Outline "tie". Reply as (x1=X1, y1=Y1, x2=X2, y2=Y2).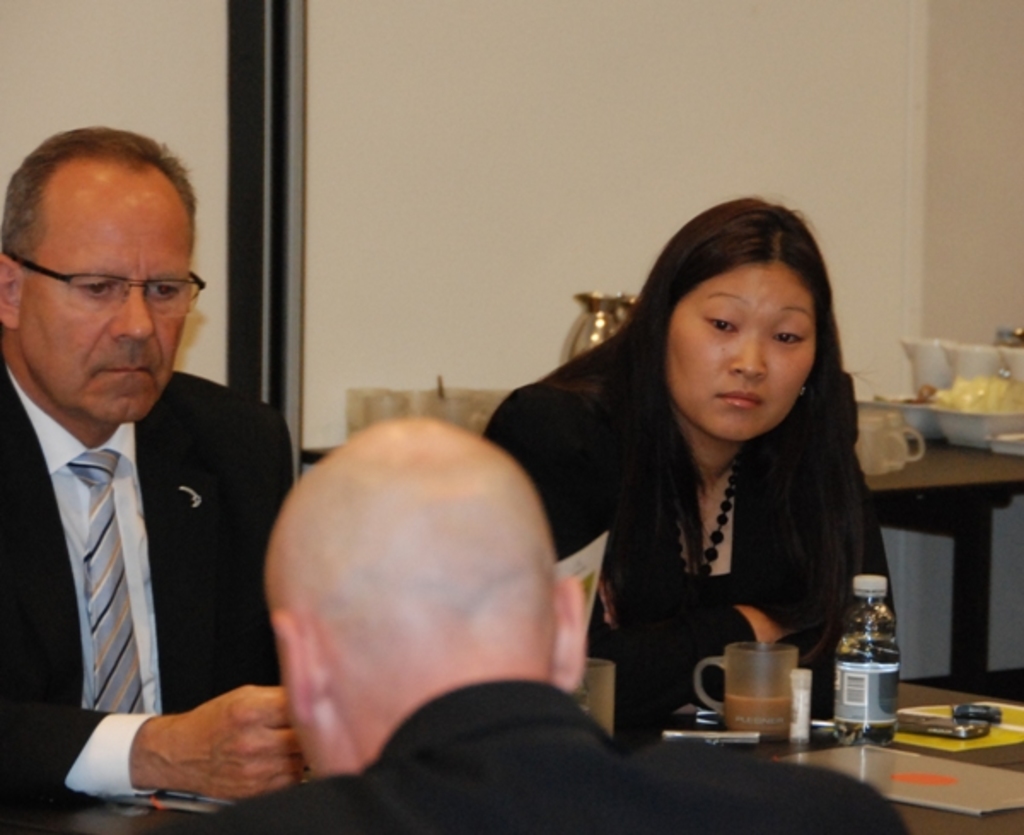
(x1=68, y1=447, x2=159, y2=709).
